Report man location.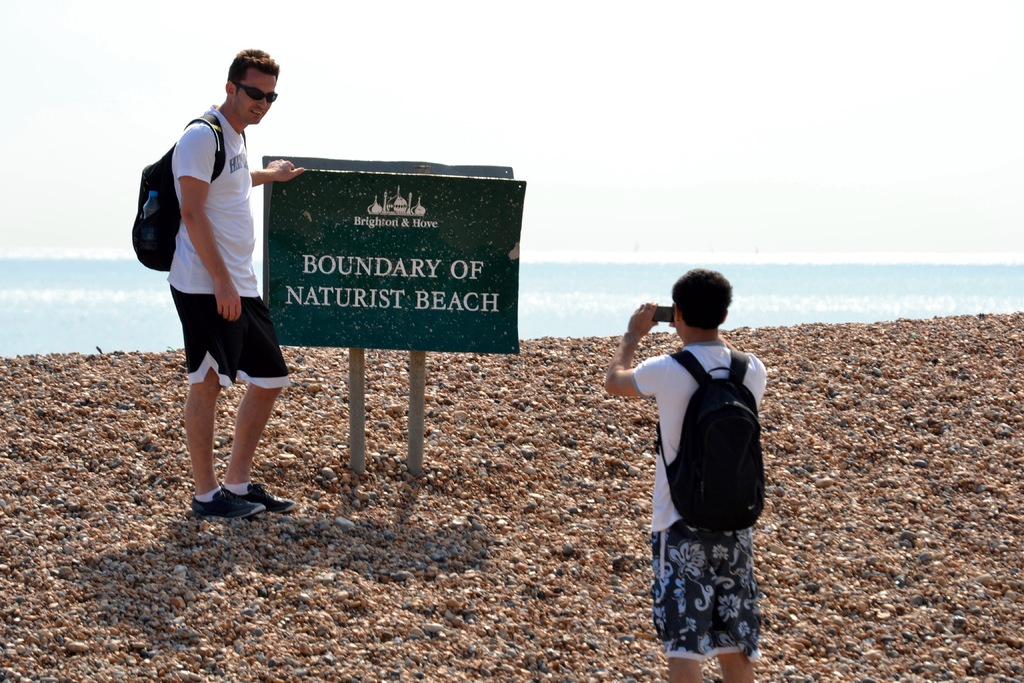
Report: region(167, 46, 305, 518).
